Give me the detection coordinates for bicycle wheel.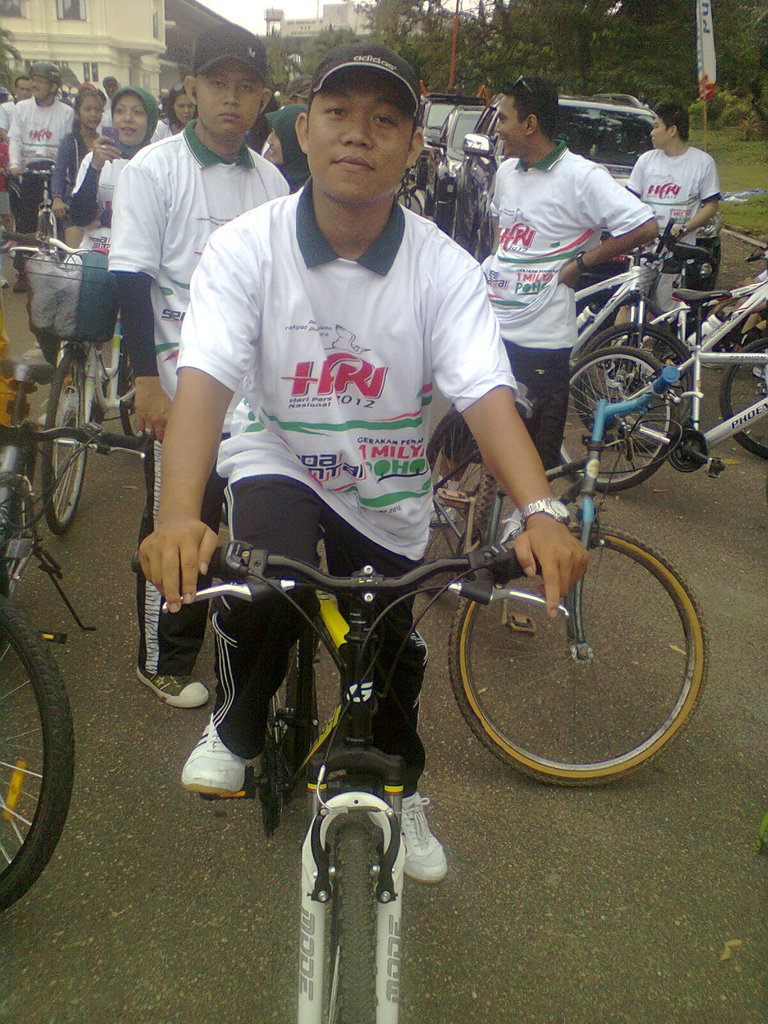
x1=559 y1=346 x2=682 y2=496.
